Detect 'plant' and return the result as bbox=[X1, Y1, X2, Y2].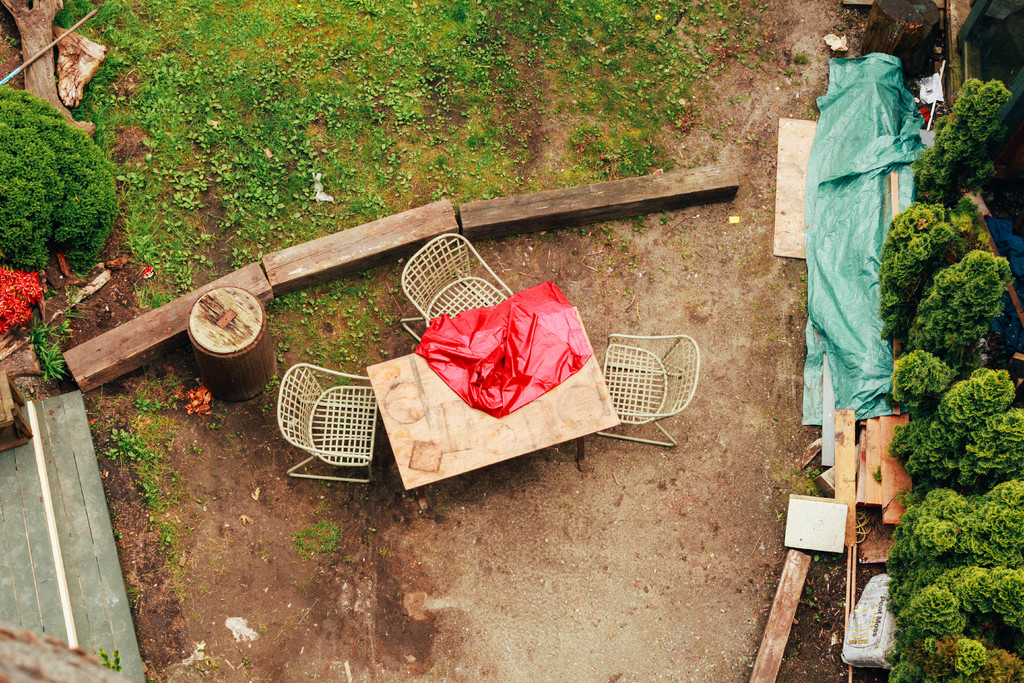
bbox=[877, 337, 955, 412].
